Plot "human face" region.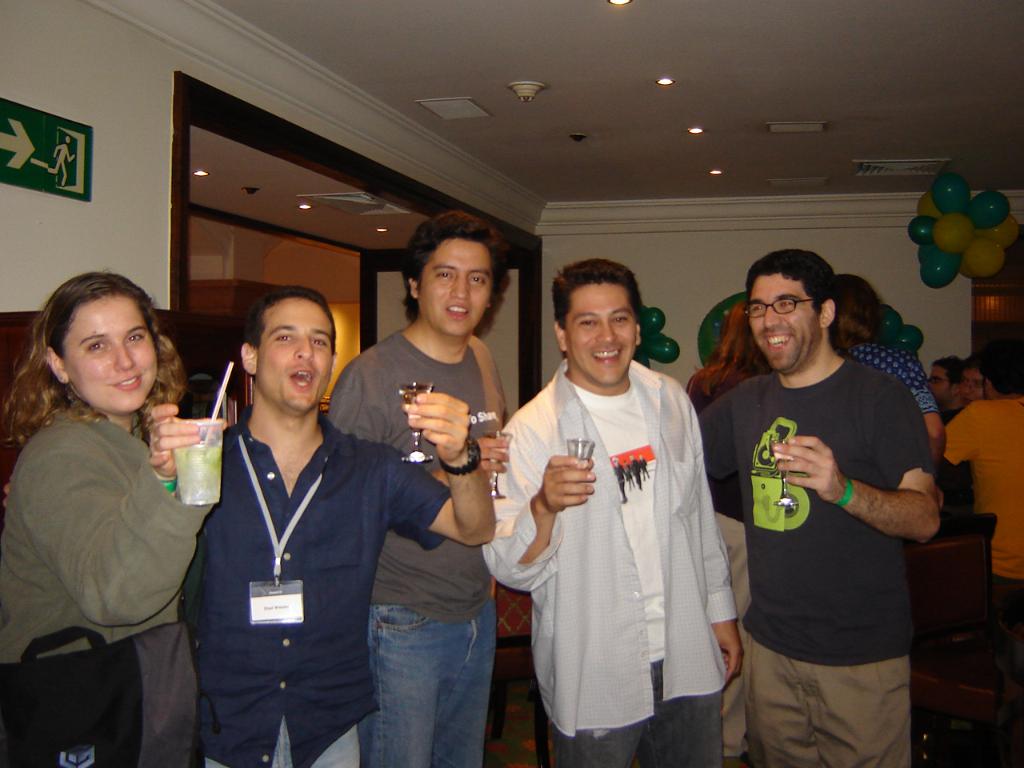
Plotted at 422, 239, 491, 332.
